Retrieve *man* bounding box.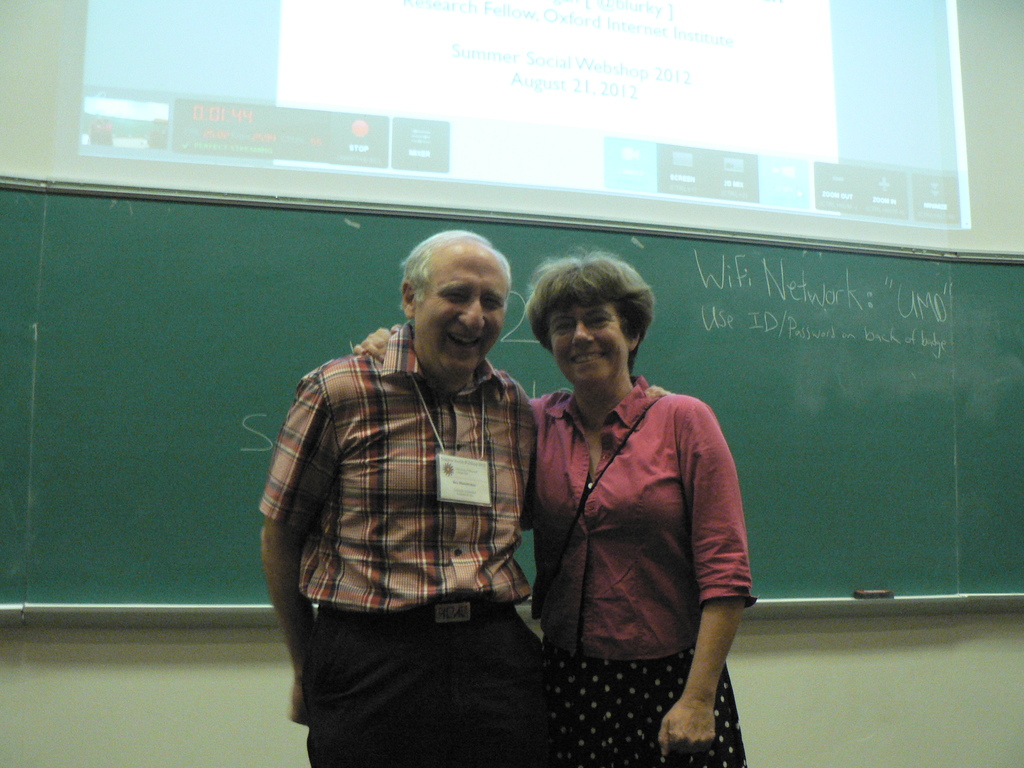
Bounding box: {"left": 255, "top": 233, "right": 538, "bottom": 767}.
